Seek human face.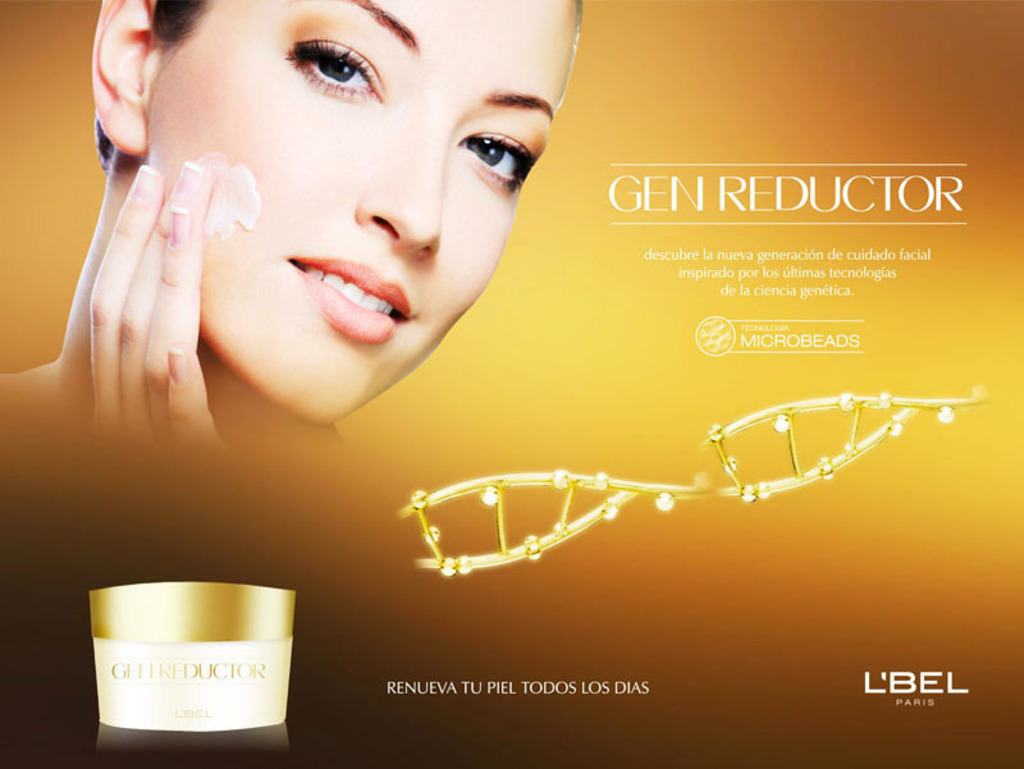
(left=148, top=0, right=580, bottom=430).
